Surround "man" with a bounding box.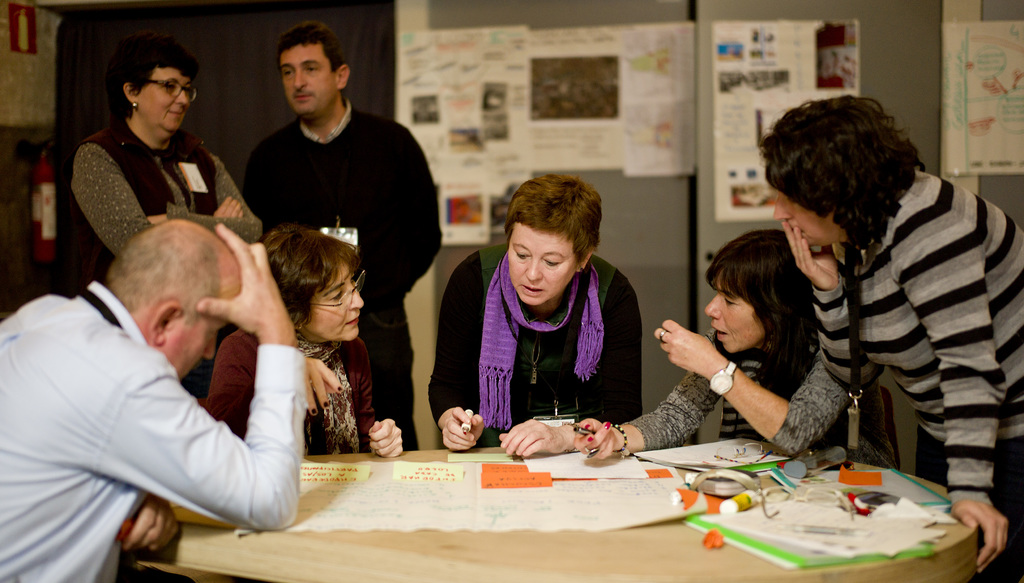
select_region(239, 15, 446, 451).
